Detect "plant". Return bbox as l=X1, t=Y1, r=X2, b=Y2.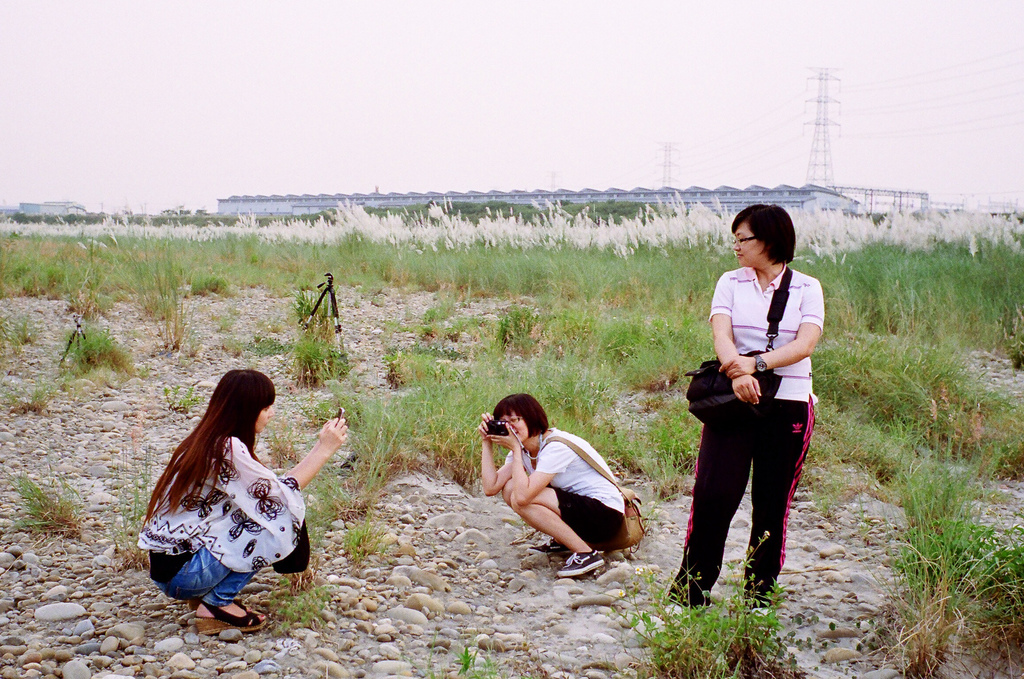
l=0, t=381, r=54, b=422.
